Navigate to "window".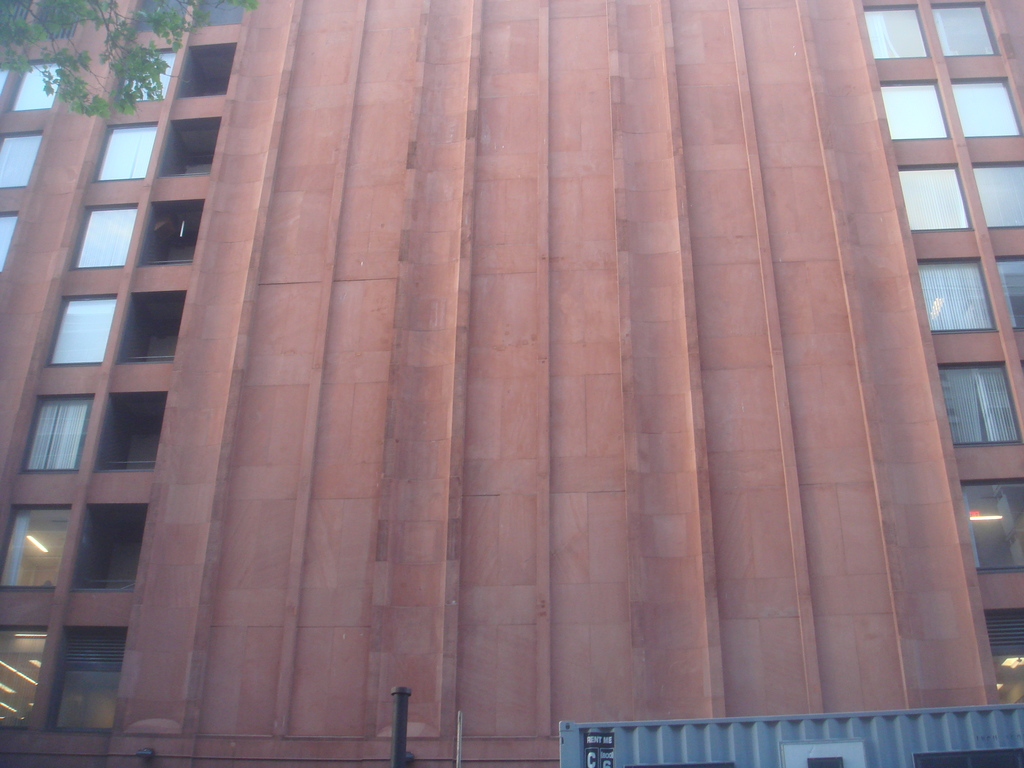
Navigation target: {"x1": 895, "y1": 161, "x2": 969, "y2": 230}.
